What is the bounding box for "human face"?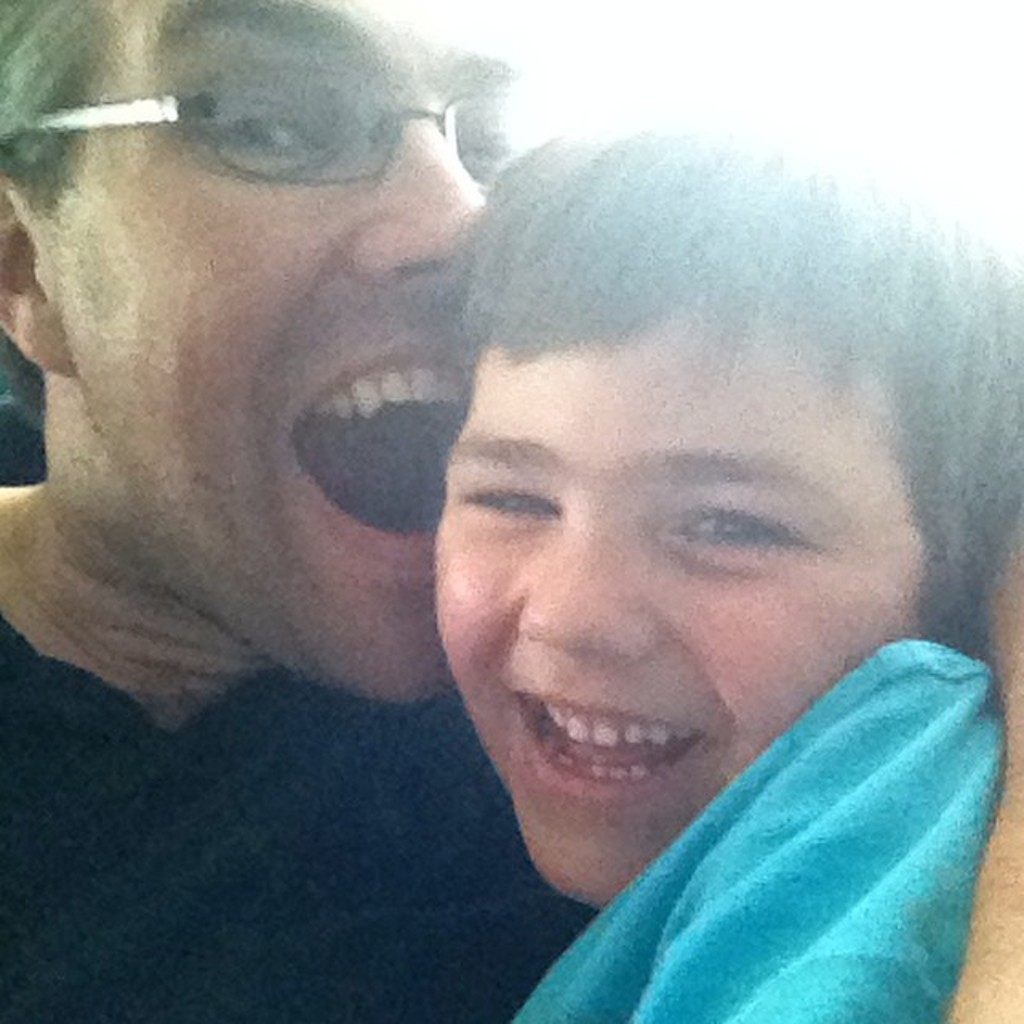
locate(432, 315, 915, 907).
